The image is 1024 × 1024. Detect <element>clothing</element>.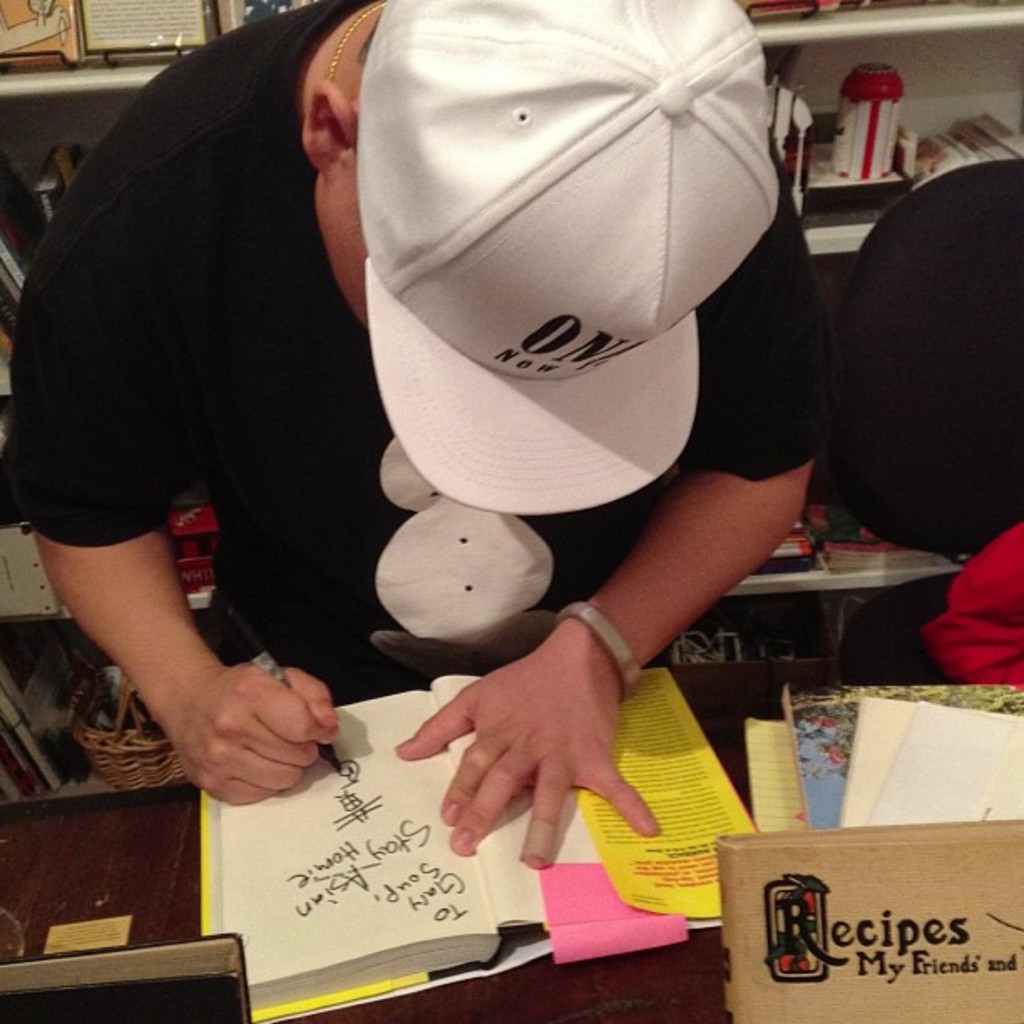
Detection: <box>920,514,1022,688</box>.
